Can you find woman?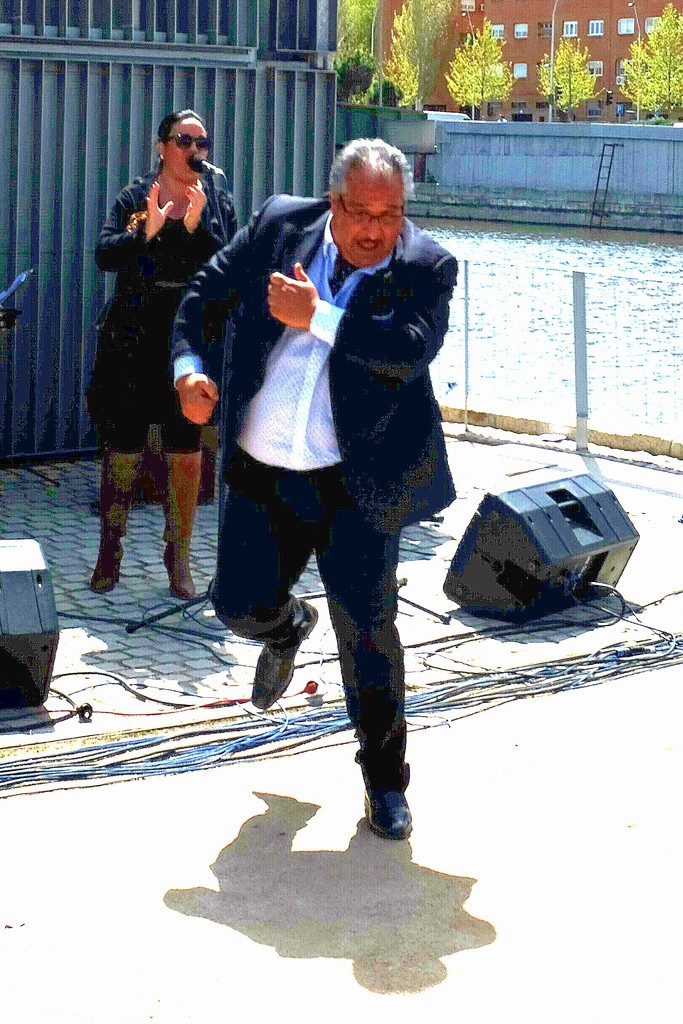
Yes, bounding box: (left=88, top=108, right=231, bottom=639).
